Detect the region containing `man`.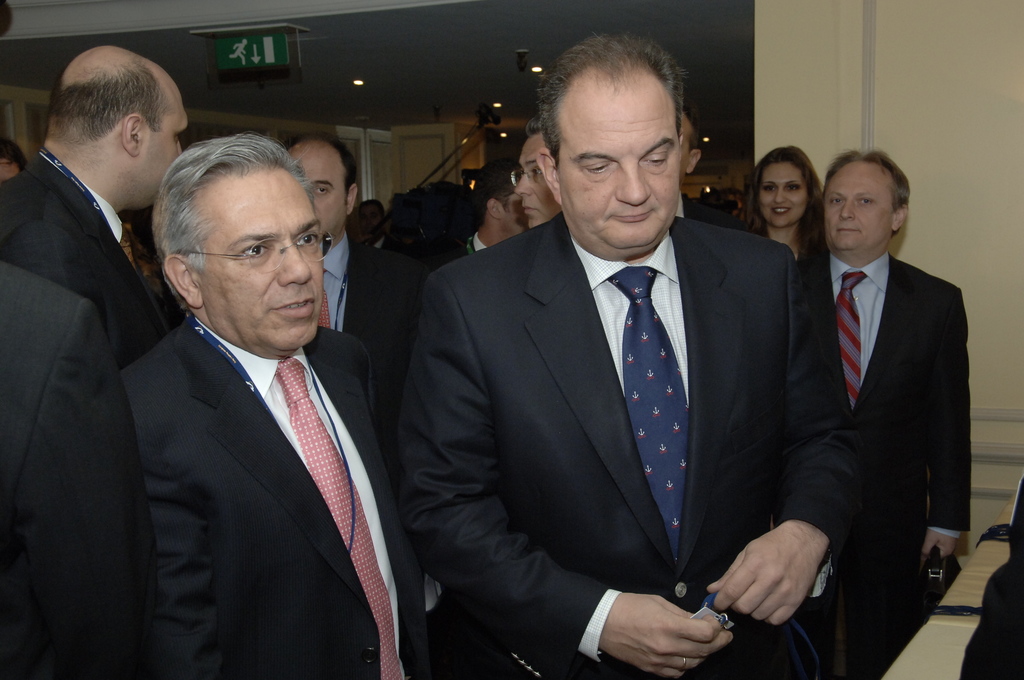
786, 134, 972, 671.
